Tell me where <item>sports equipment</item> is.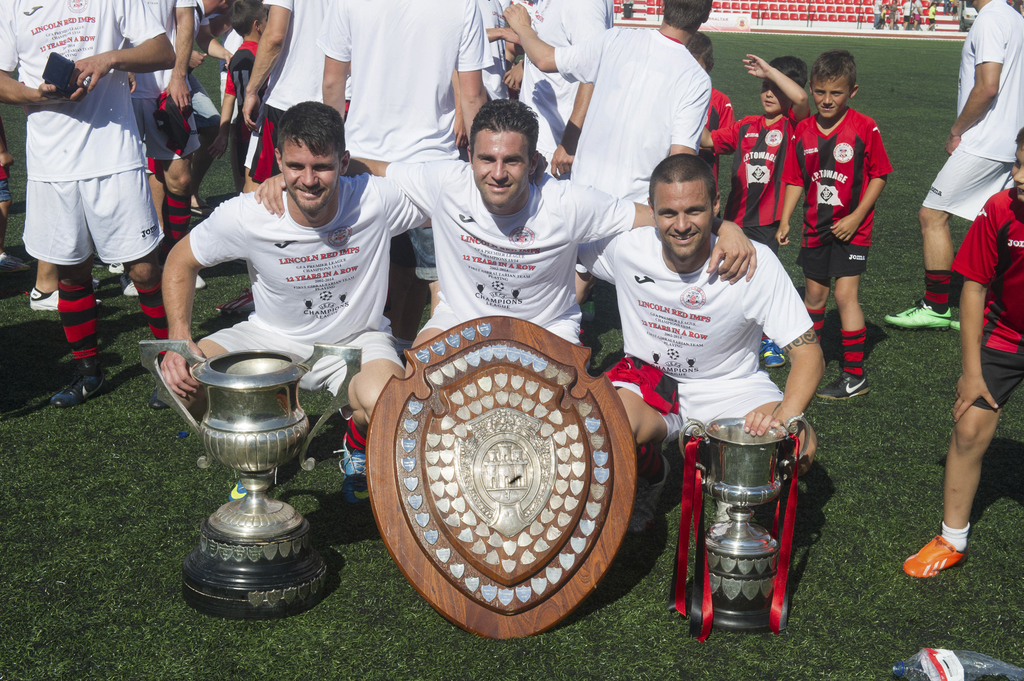
<item>sports equipment</item> is at x1=895, y1=294, x2=946, y2=328.
